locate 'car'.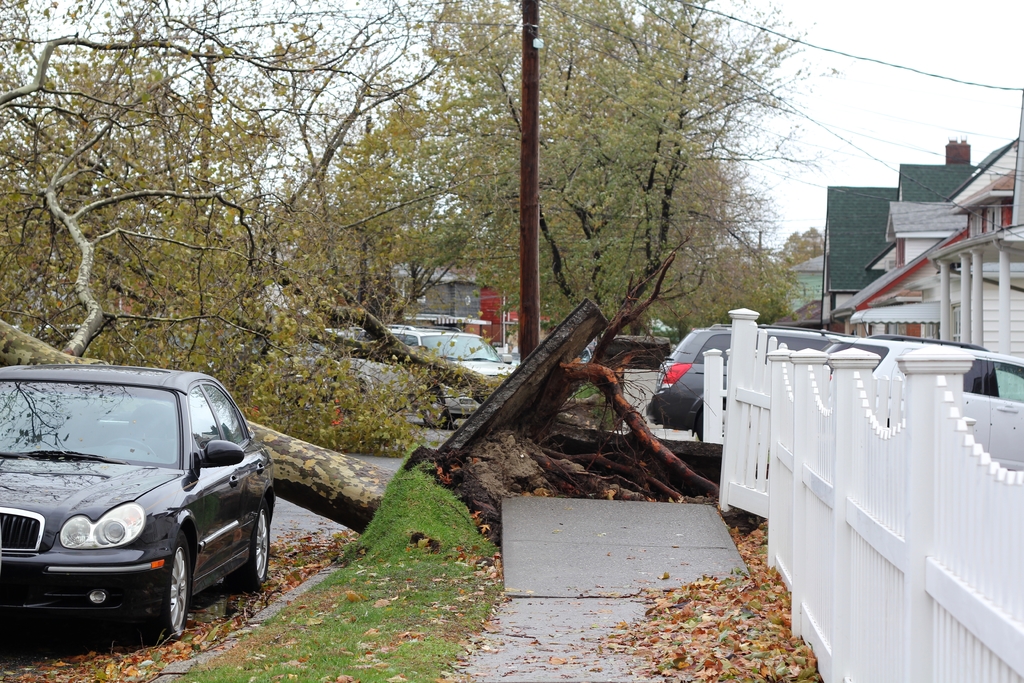
Bounding box: BBox(0, 362, 274, 641).
